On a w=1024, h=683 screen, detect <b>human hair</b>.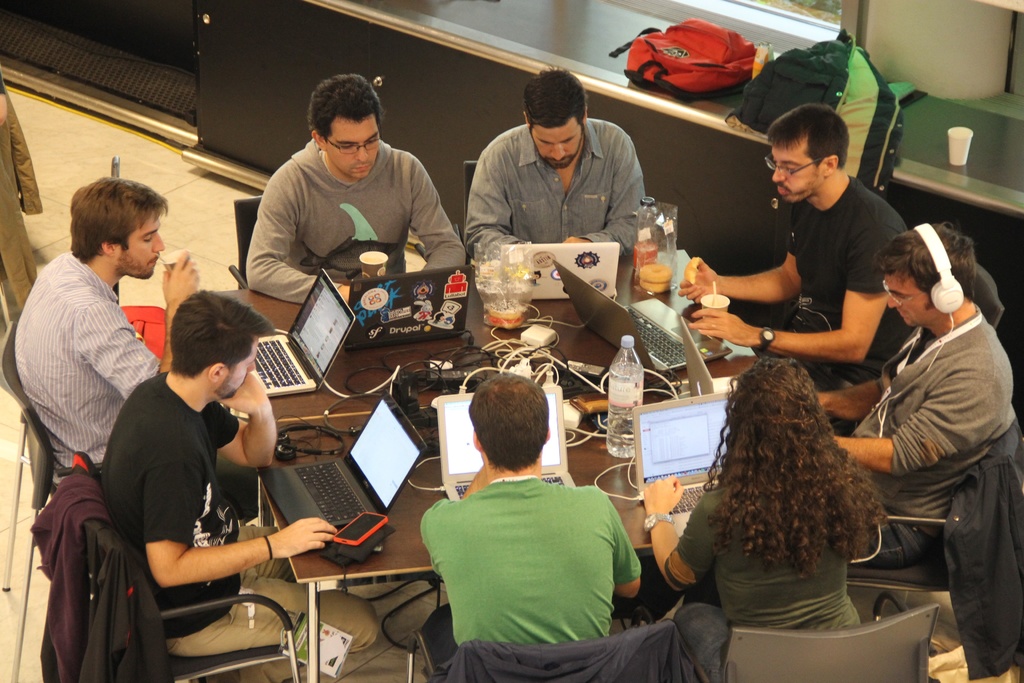
879:222:976:297.
